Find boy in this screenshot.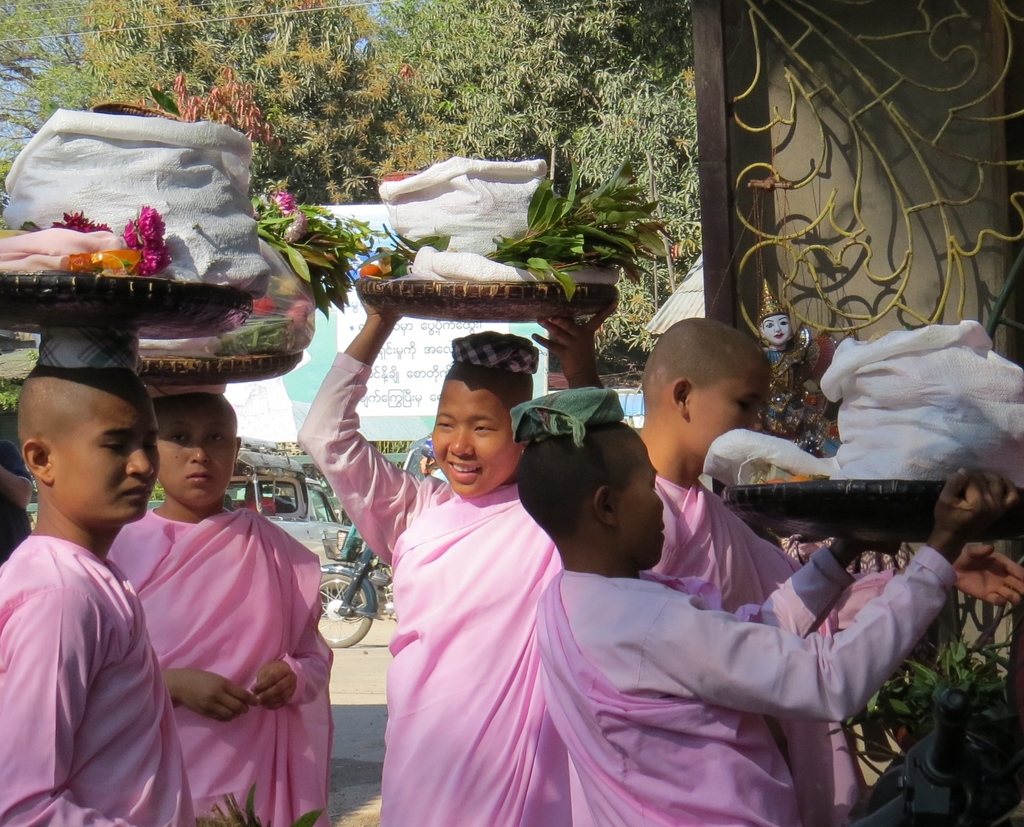
The bounding box for boy is 517:422:1016:824.
